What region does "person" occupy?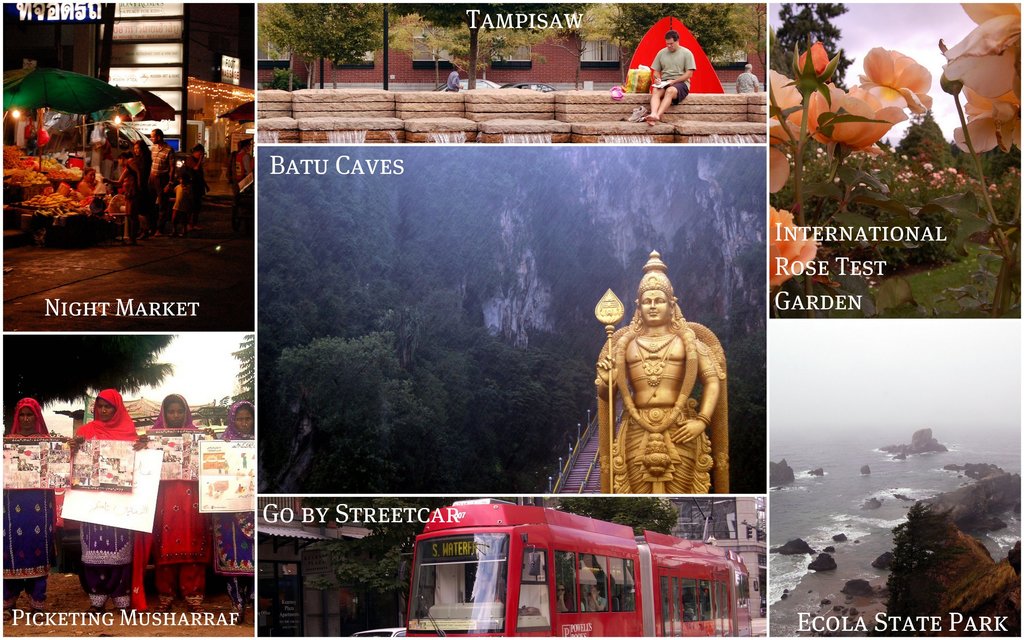
bbox(231, 139, 256, 222).
